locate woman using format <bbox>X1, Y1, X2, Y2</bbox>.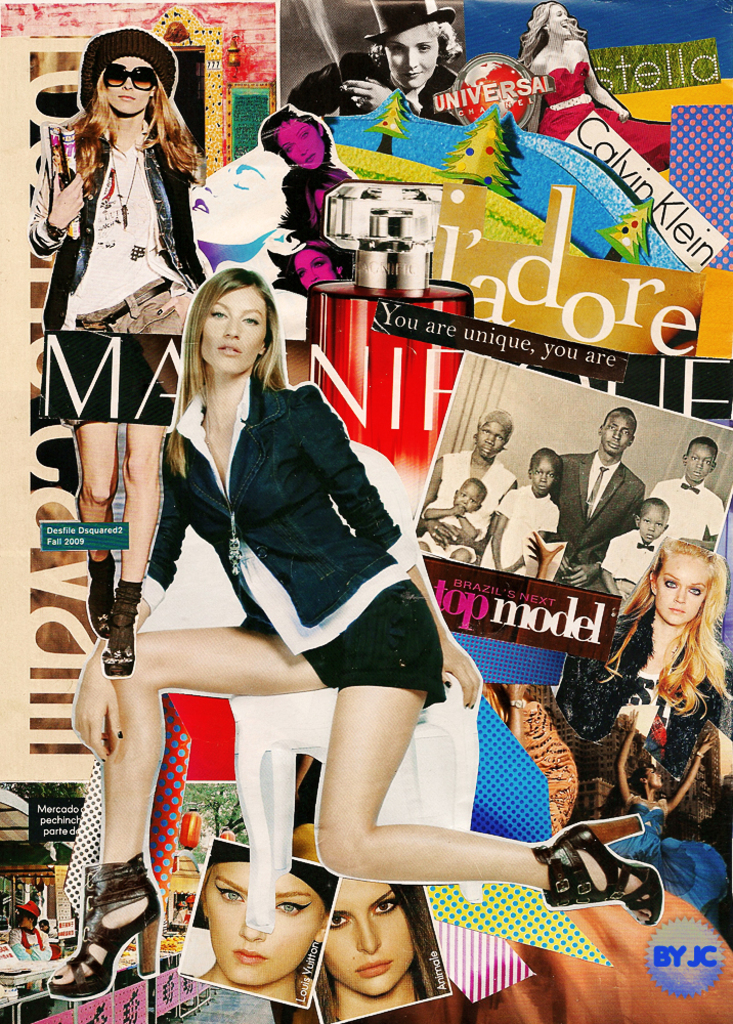
<bbox>270, 242, 349, 293</bbox>.
